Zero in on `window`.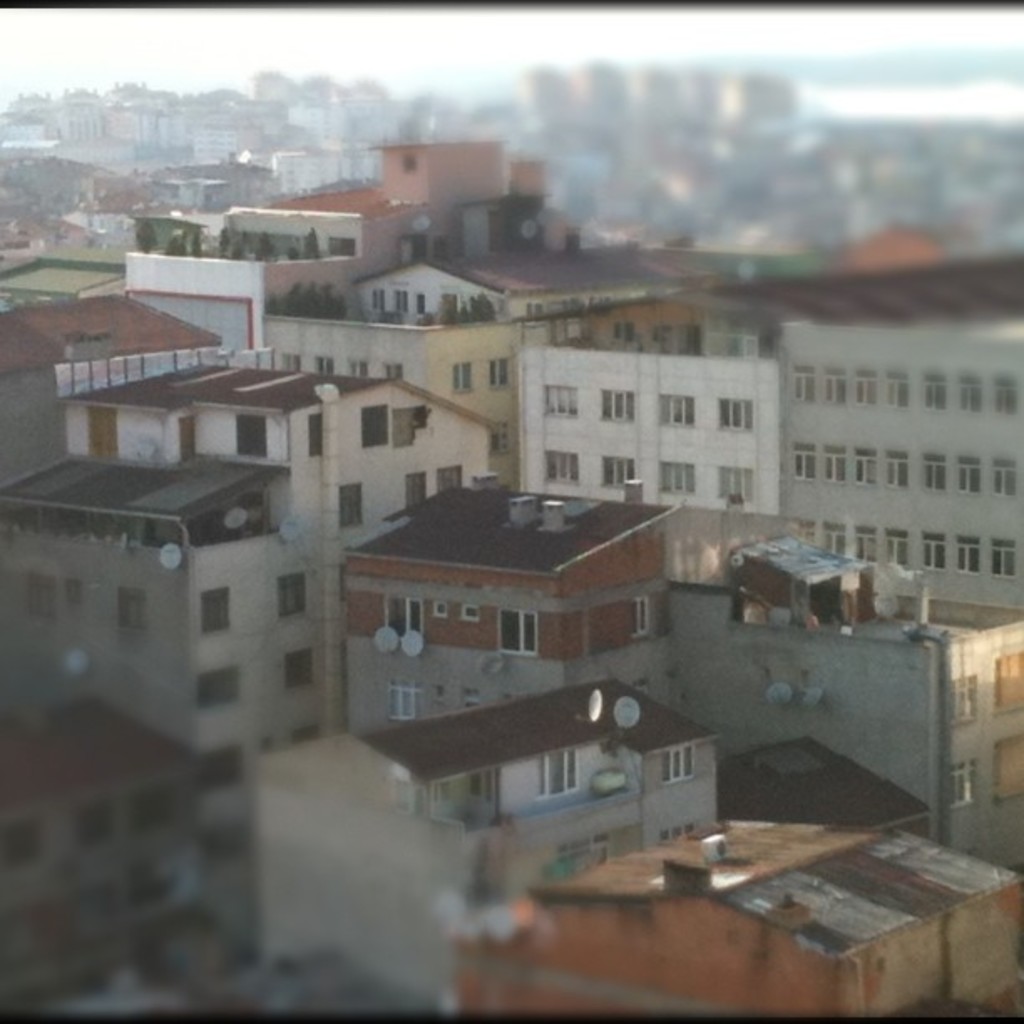
Zeroed in: x1=857, y1=445, x2=873, y2=485.
